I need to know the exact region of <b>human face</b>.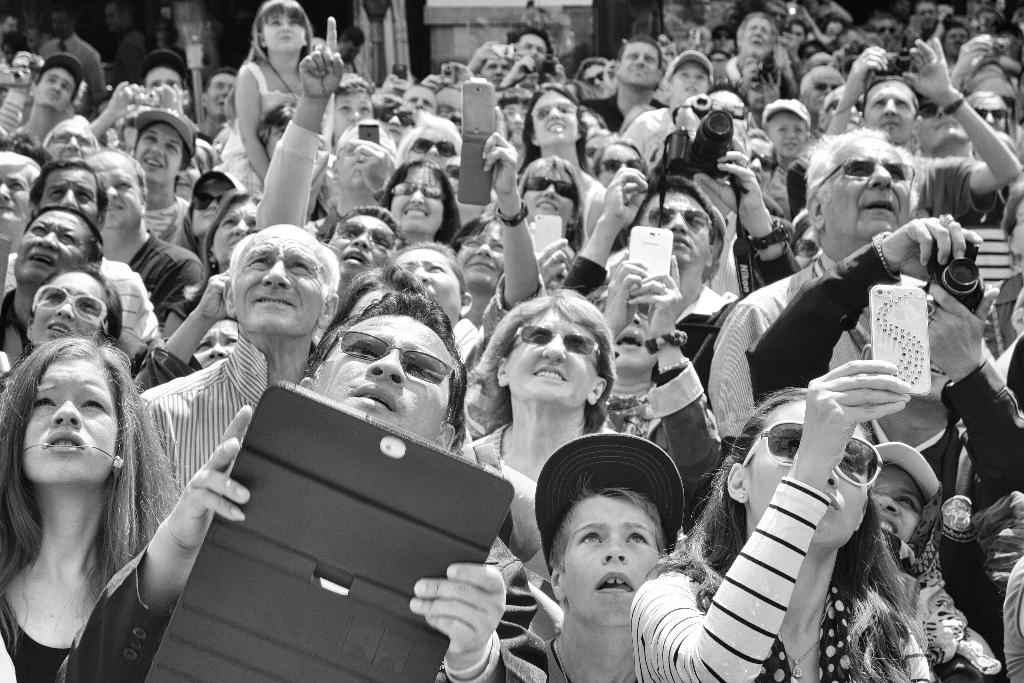
Region: <bbox>637, 188, 716, 268</bbox>.
